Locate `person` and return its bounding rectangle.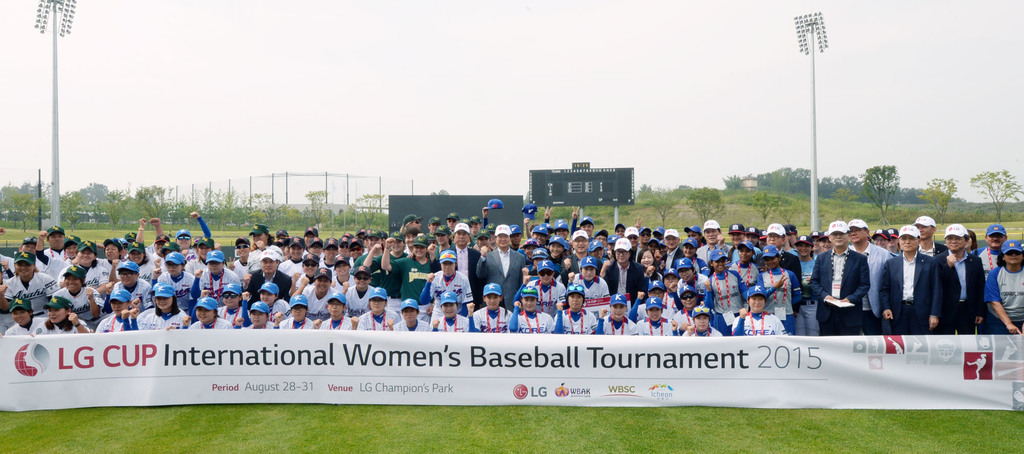
(left=637, top=299, right=673, bottom=333).
